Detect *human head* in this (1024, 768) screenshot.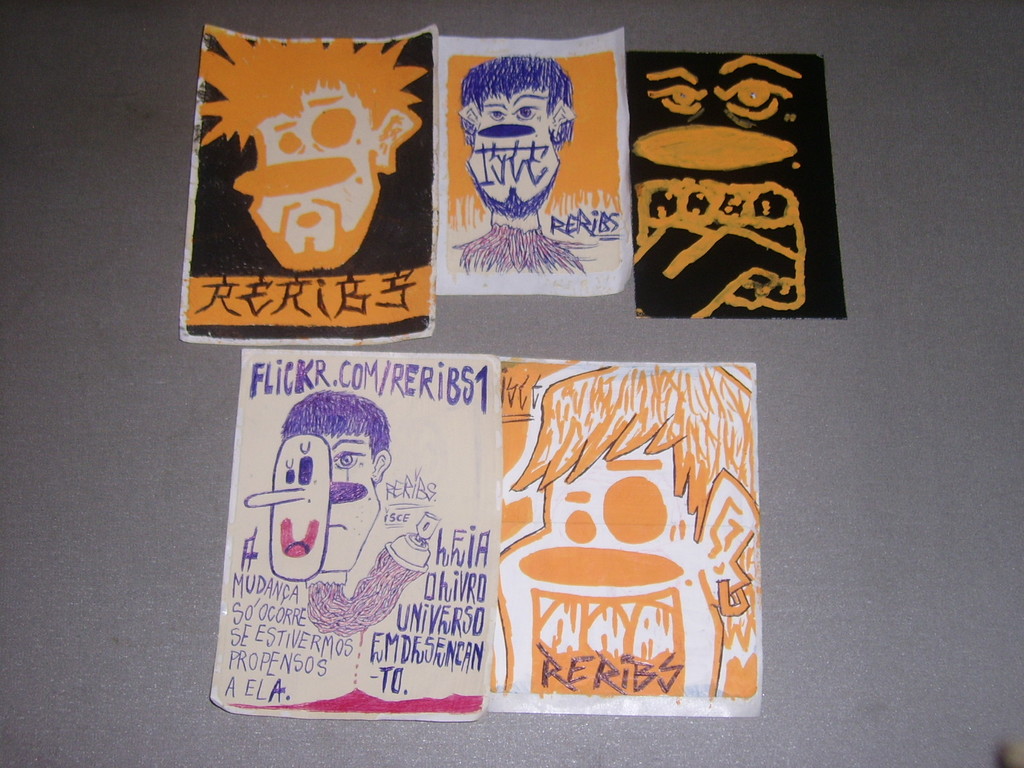
Detection: (219,38,427,268).
